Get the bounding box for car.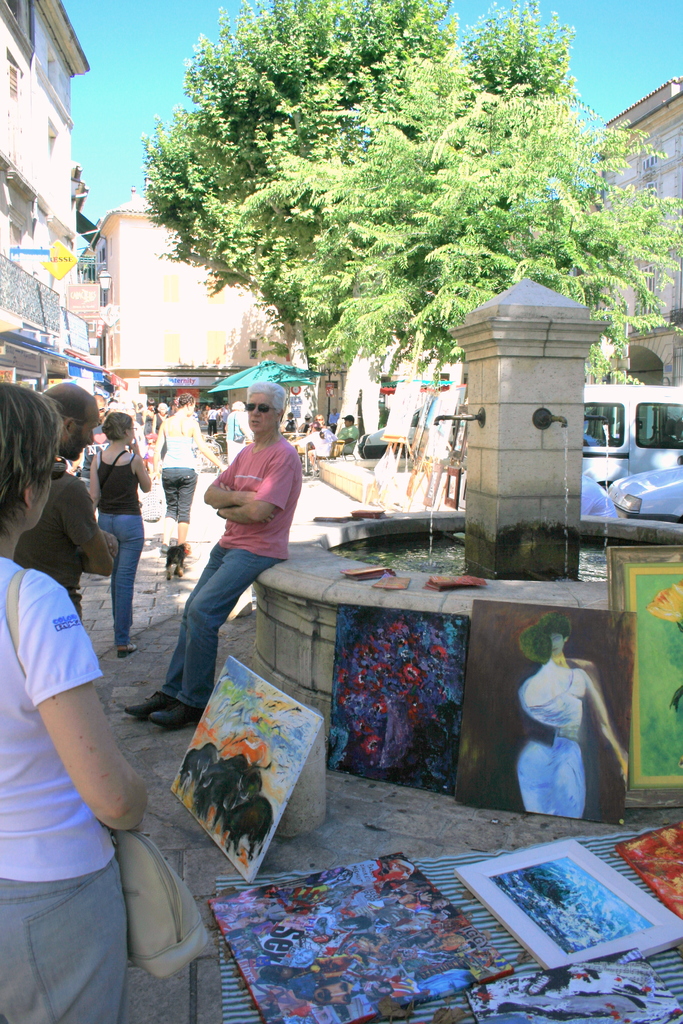
crop(561, 358, 671, 548).
